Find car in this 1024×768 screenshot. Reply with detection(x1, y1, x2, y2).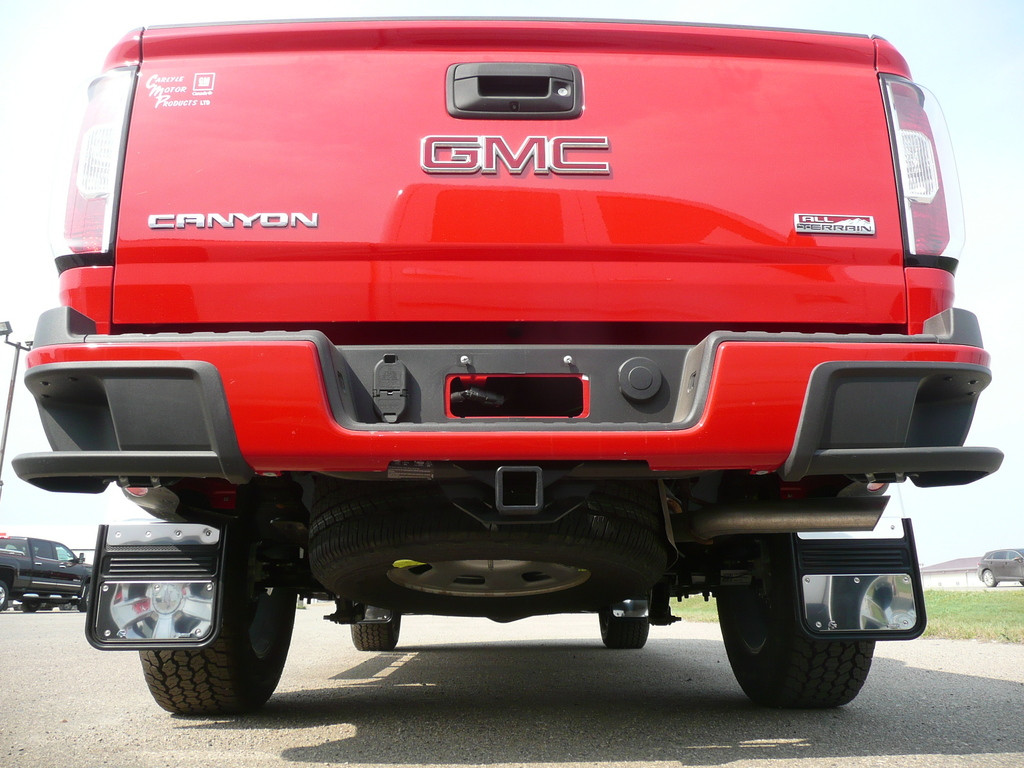
detection(0, 536, 93, 613).
